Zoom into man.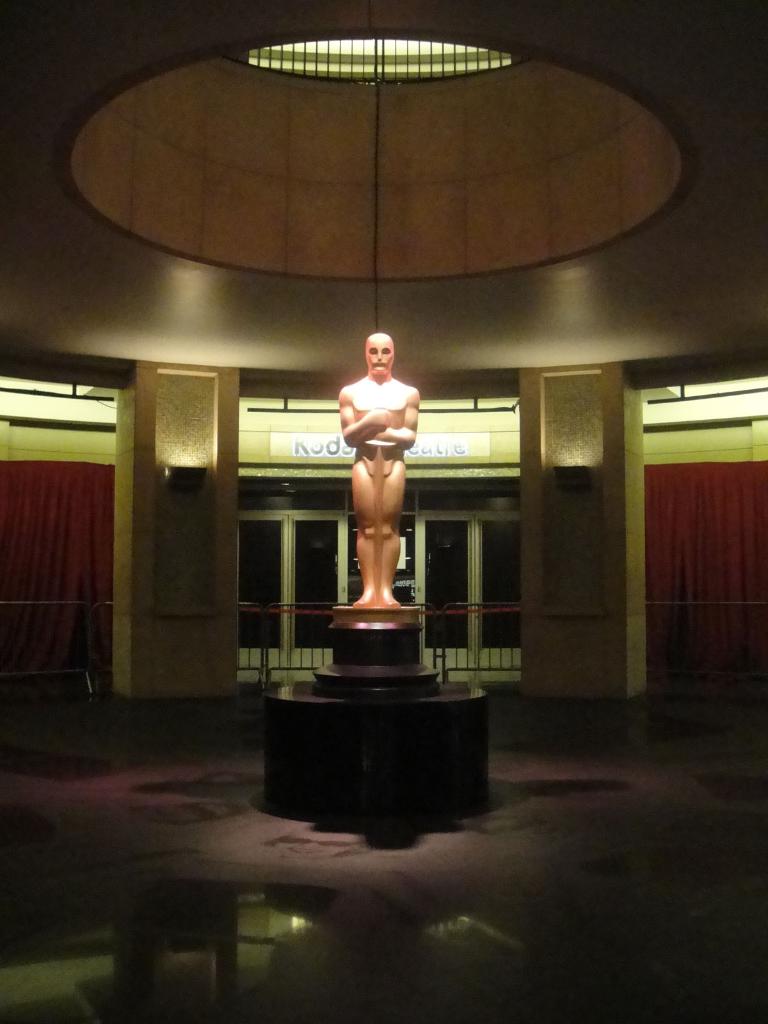
Zoom target: region(311, 323, 425, 581).
